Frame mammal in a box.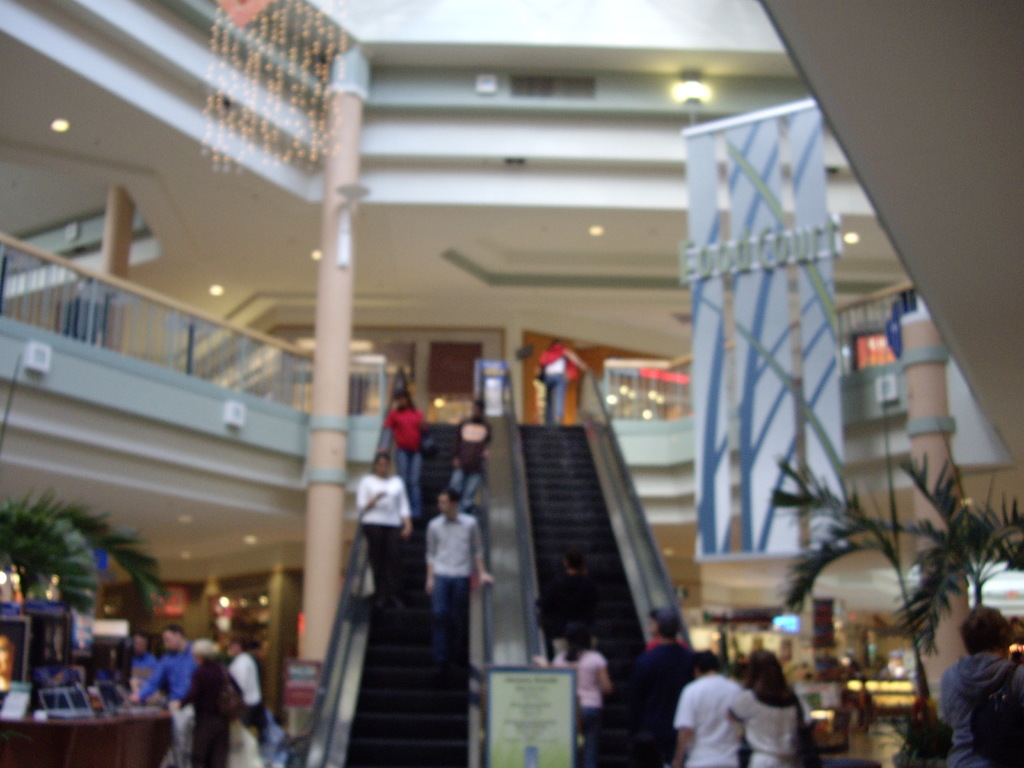
536:548:600:648.
